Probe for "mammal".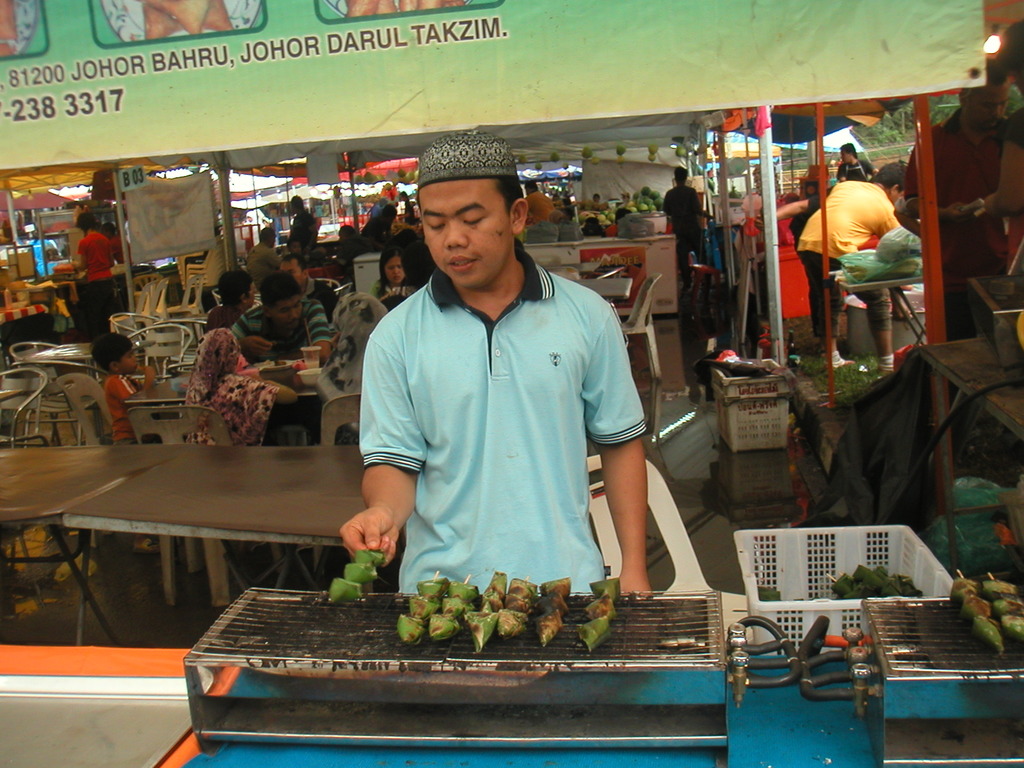
Probe result: pyautogui.locateOnScreen(902, 51, 1007, 337).
